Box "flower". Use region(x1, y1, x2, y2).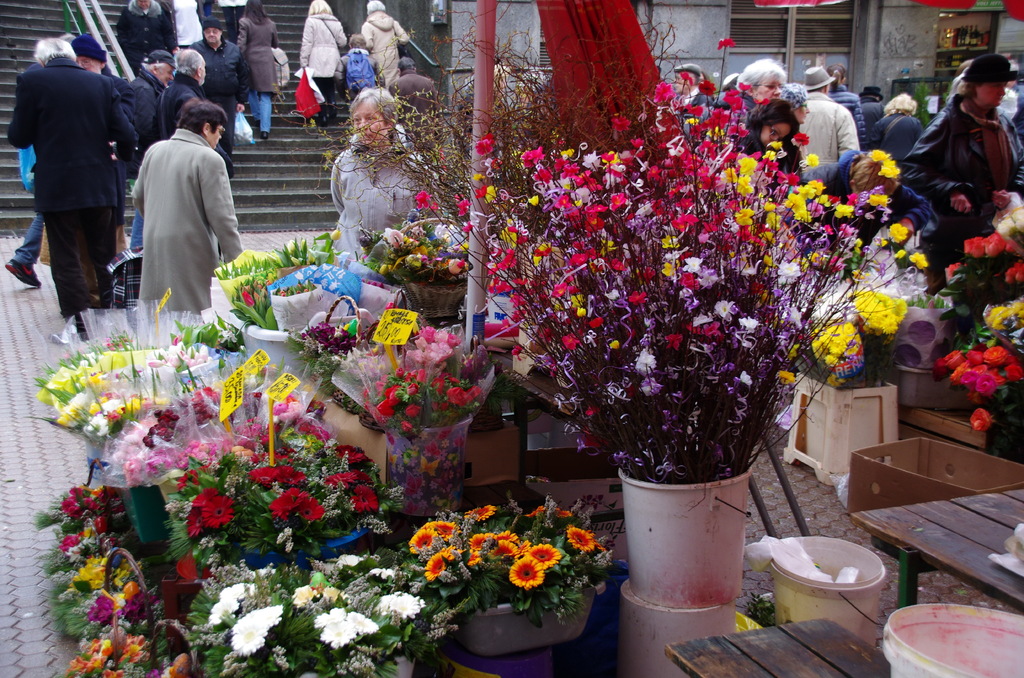
region(348, 469, 374, 485).
